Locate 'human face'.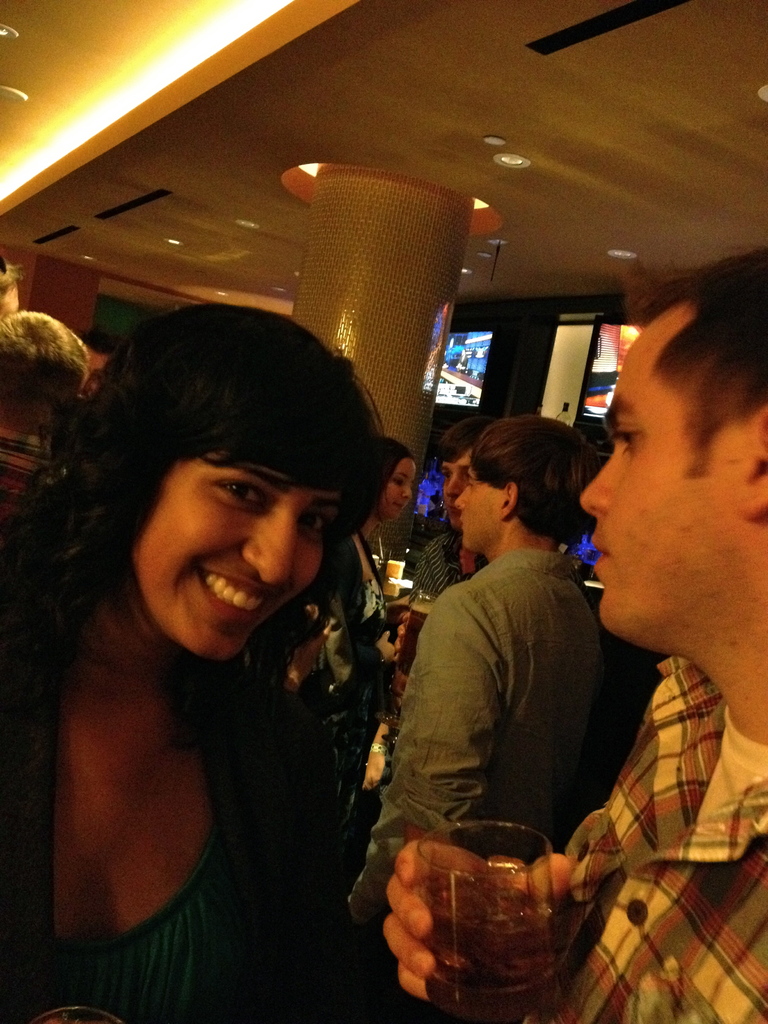
Bounding box: bbox(584, 321, 723, 632).
